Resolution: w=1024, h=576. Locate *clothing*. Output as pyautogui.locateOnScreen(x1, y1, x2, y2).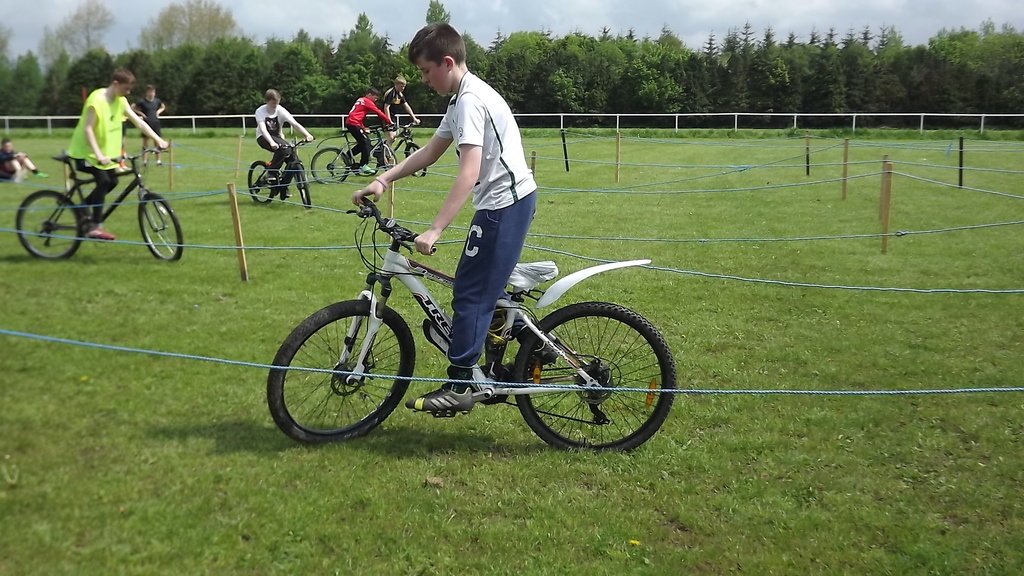
pyautogui.locateOnScreen(380, 85, 406, 129).
